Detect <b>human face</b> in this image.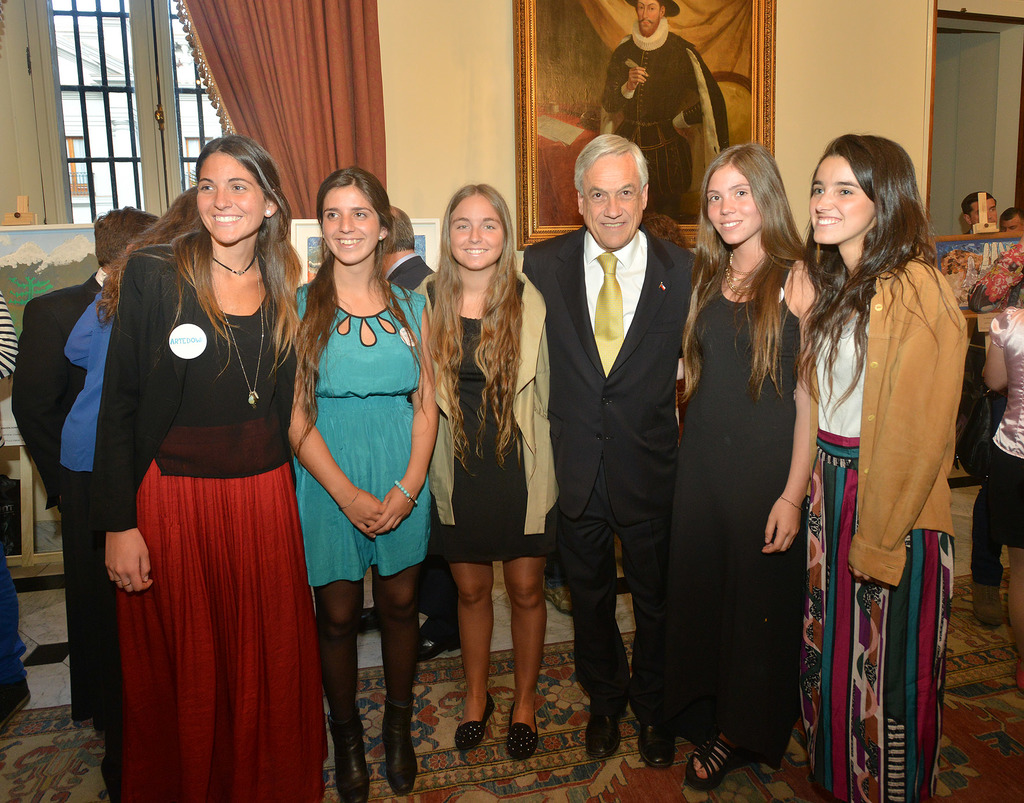
Detection: (586, 152, 644, 250).
